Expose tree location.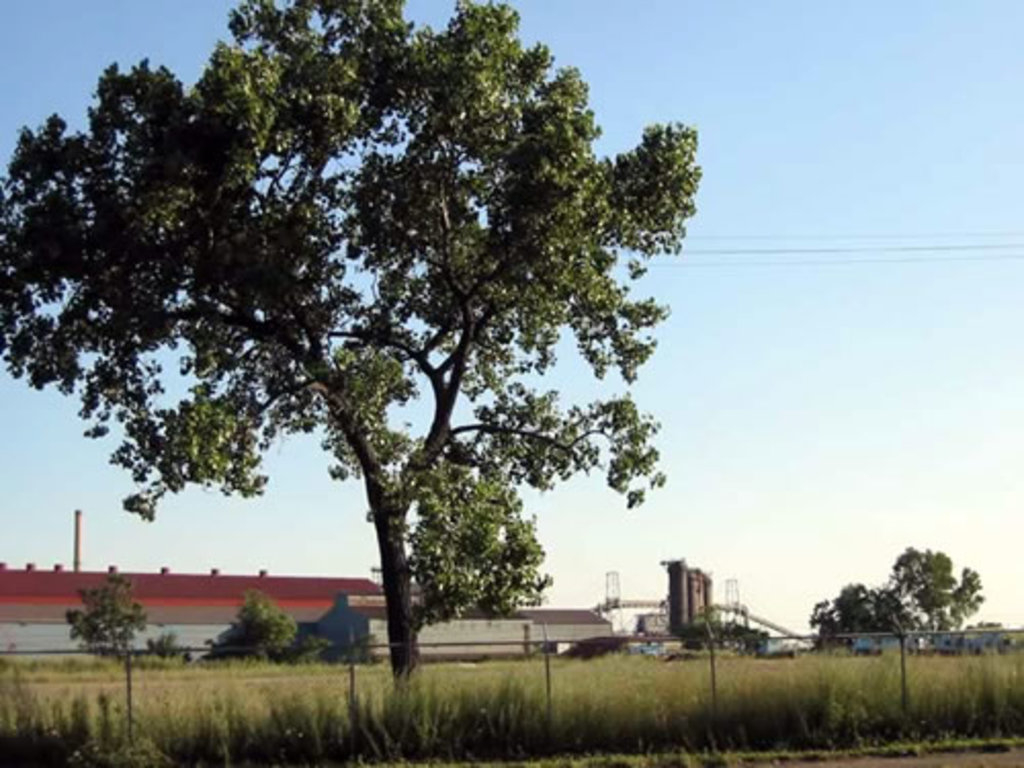
Exposed at (x1=805, y1=578, x2=926, y2=645).
